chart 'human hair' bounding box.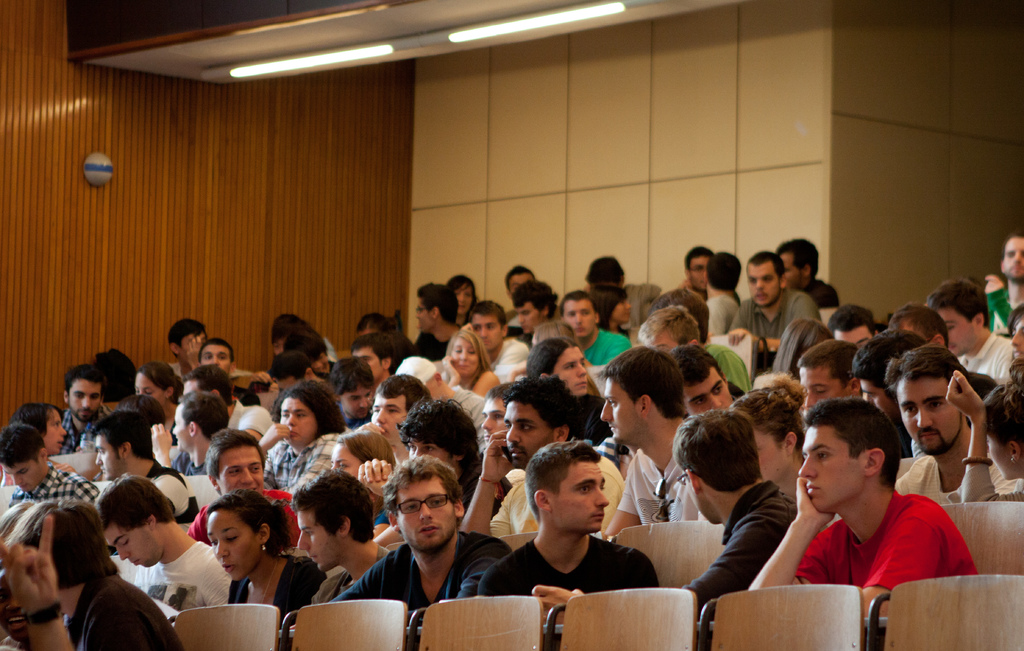
Charted: box(705, 250, 742, 294).
